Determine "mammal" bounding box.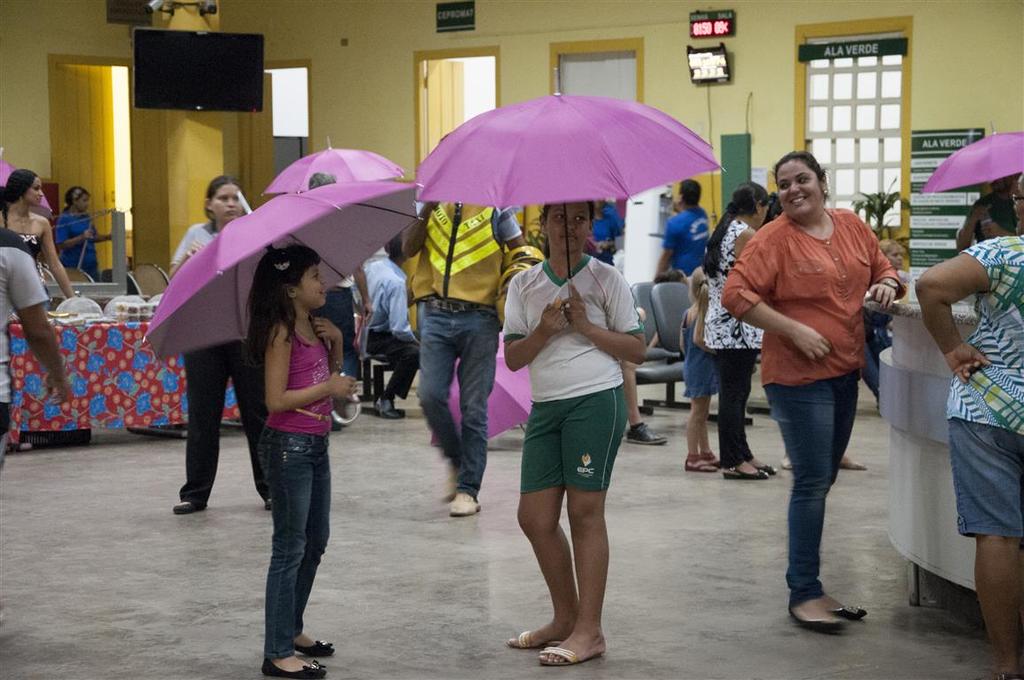
Determined: rect(349, 247, 422, 416).
